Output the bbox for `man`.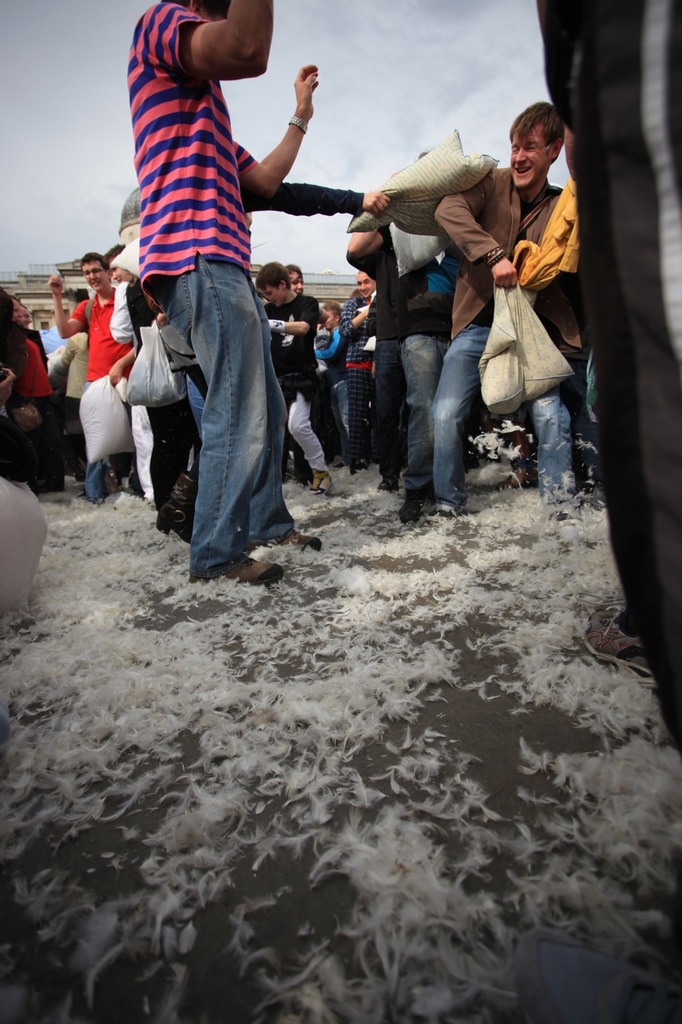
[x1=47, y1=254, x2=131, y2=499].
